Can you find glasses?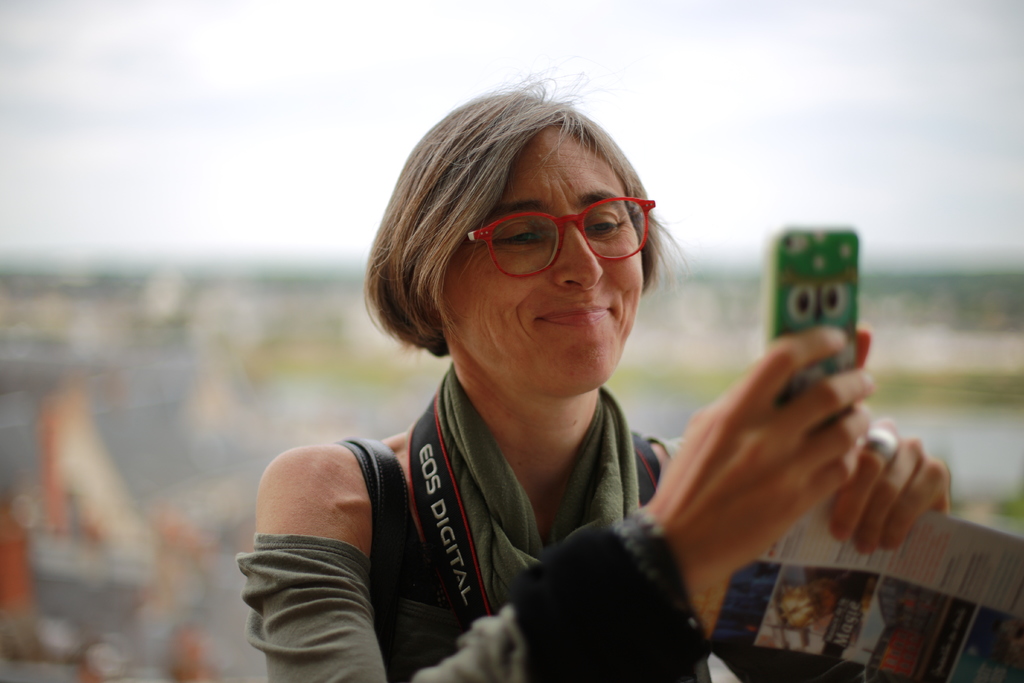
Yes, bounding box: (472, 201, 655, 276).
